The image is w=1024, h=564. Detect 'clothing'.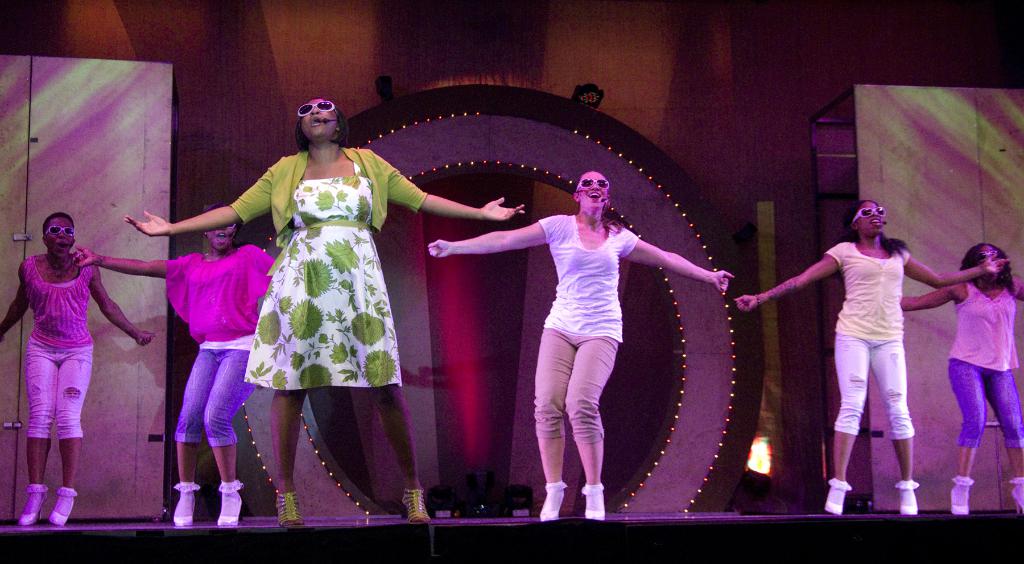
Detection: 820,233,920,457.
